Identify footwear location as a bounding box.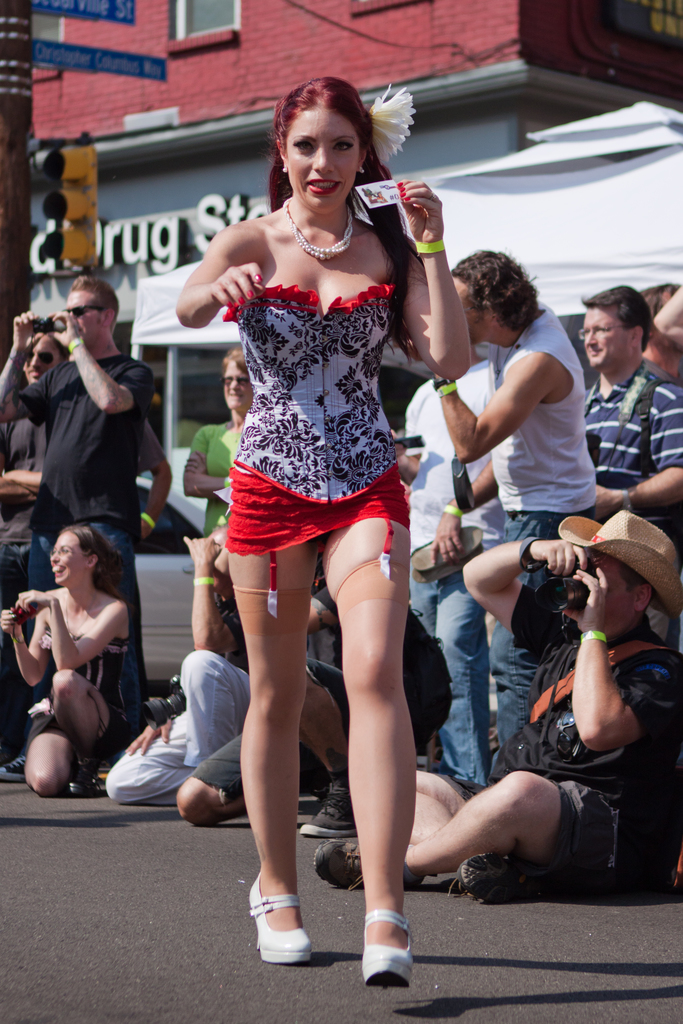
rect(355, 903, 422, 987).
